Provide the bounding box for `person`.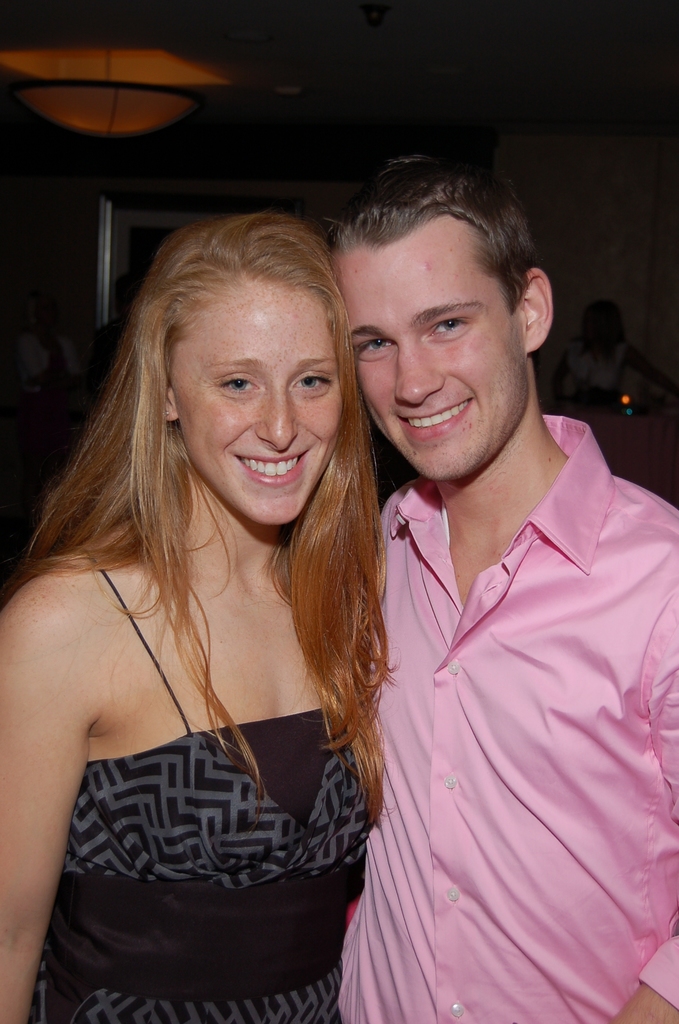
<box>0,209,390,1023</box>.
